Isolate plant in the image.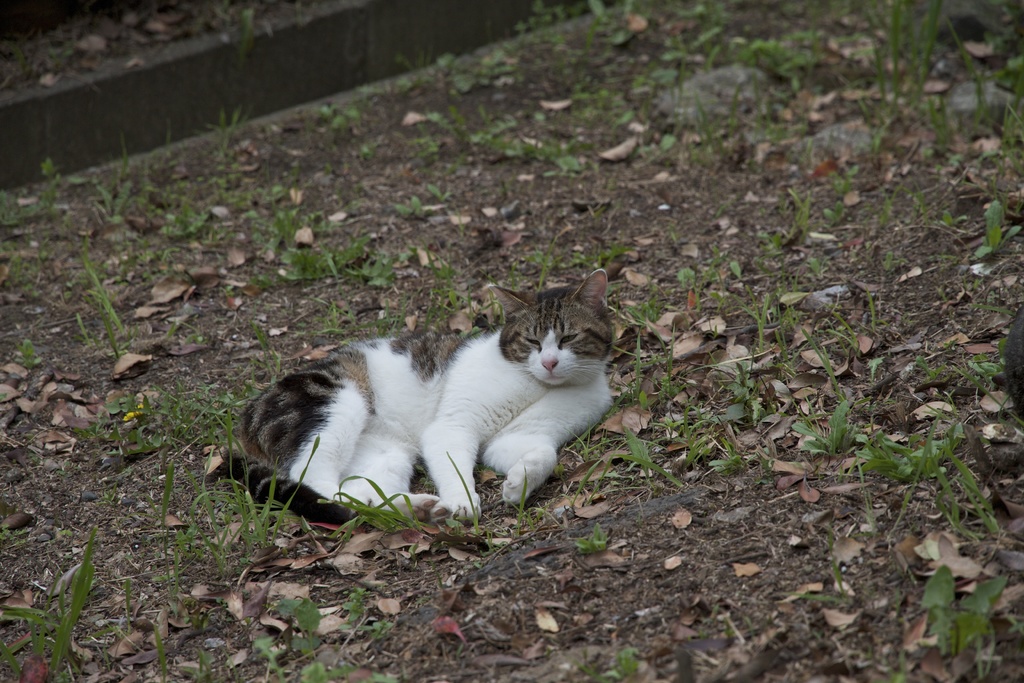
Isolated region: rect(918, 561, 1016, 658).
